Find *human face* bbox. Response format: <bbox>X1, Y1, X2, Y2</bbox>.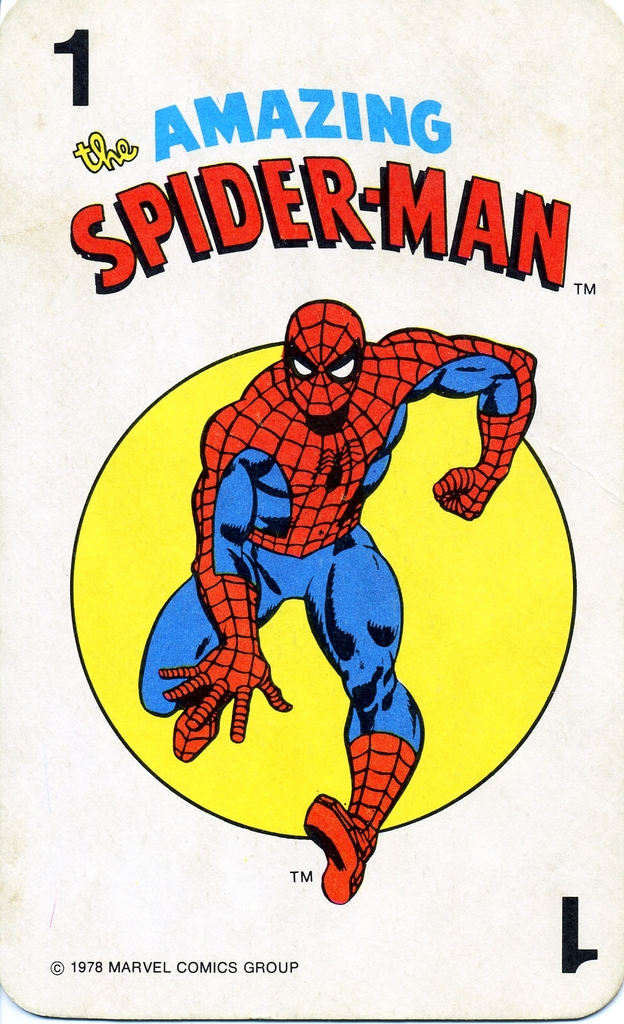
<bbox>285, 300, 365, 420</bbox>.
